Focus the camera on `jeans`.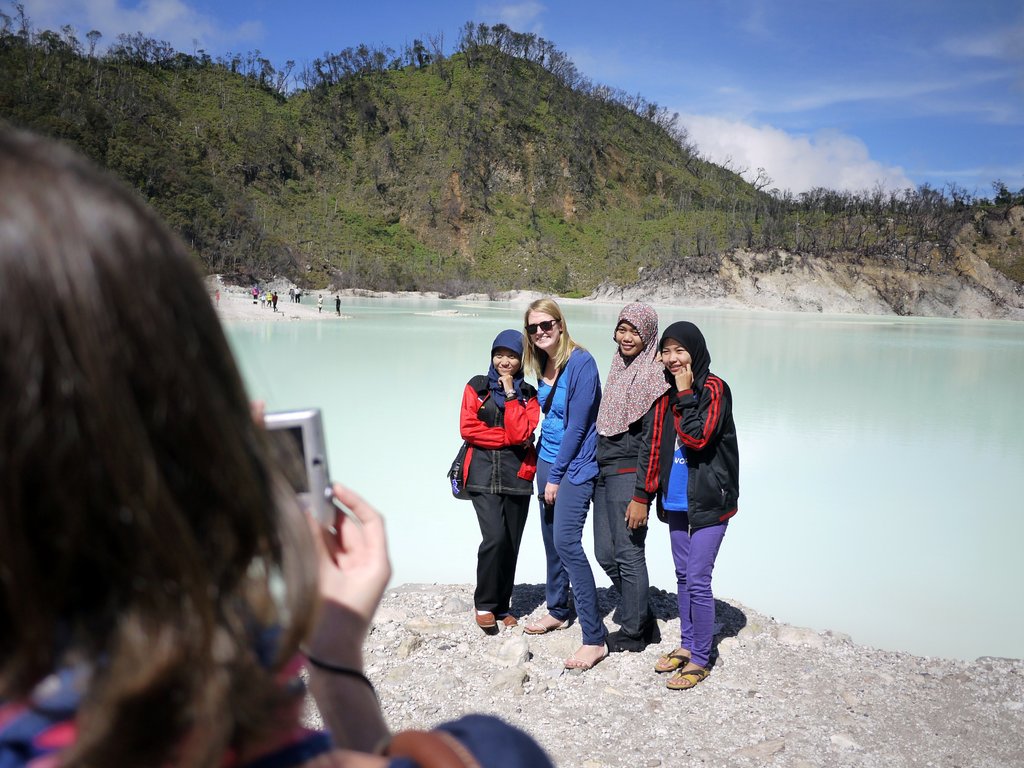
Focus region: pyautogui.locateOnScreen(445, 714, 567, 767).
